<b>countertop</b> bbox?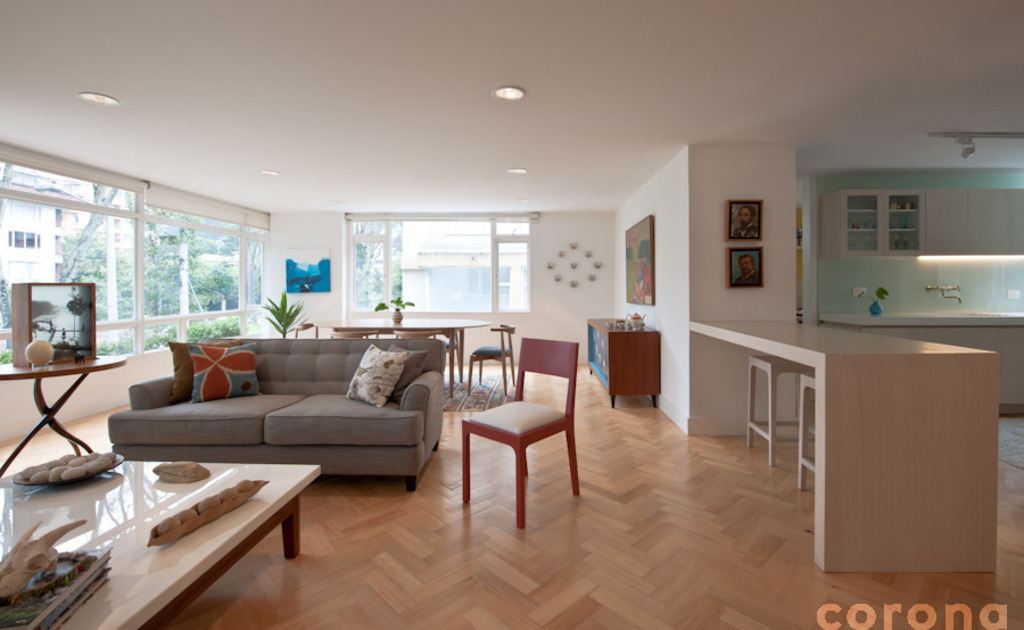
[left=691, top=321, right=996, bottom=365]
